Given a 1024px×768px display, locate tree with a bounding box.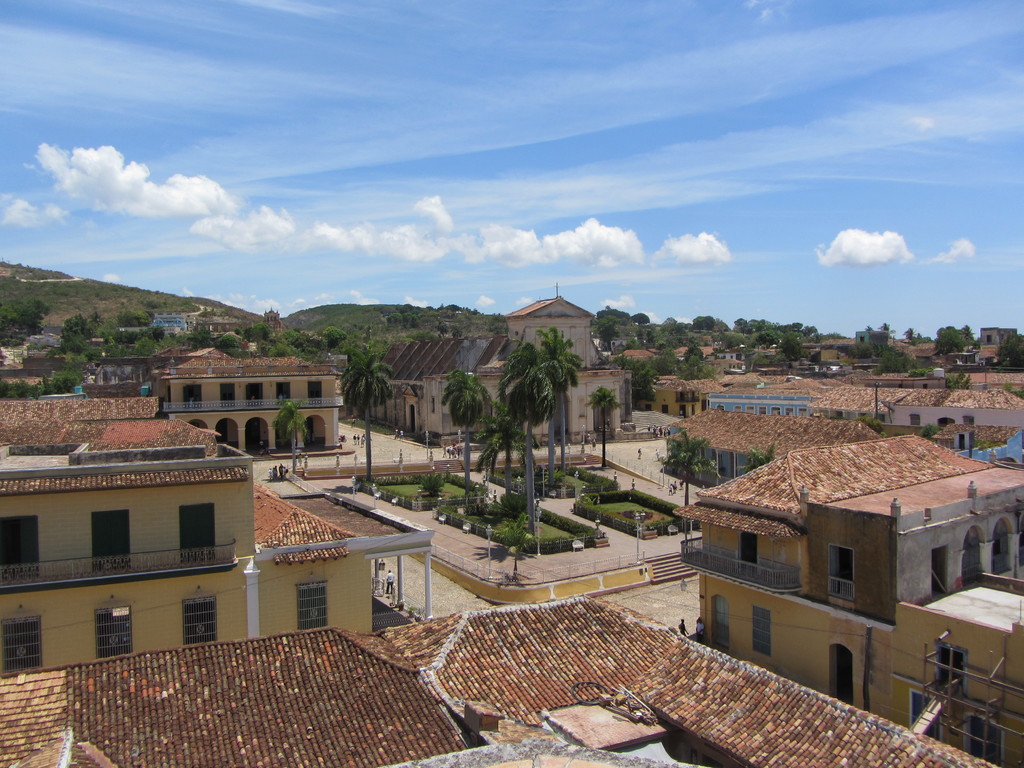
Located: pyautogui.locateOnScreen(542, 325, 575, 477).
